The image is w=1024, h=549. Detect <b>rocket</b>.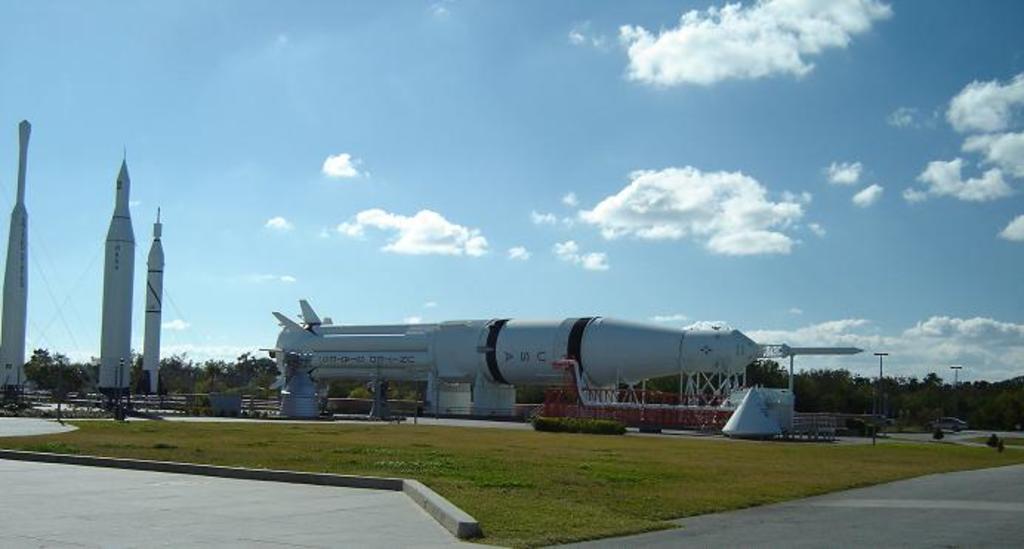
Detection: pyautogui.locateOnScreen(144, 206, 157, 394).
